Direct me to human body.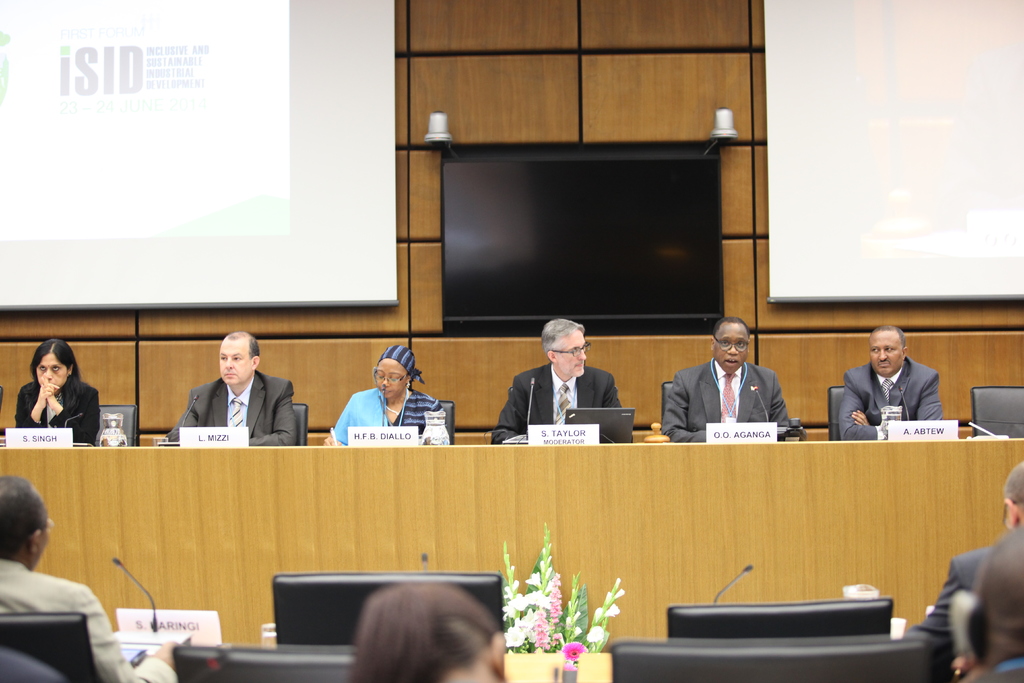
Direction: <bbox>157, 331, 299, 447</bbox>.
